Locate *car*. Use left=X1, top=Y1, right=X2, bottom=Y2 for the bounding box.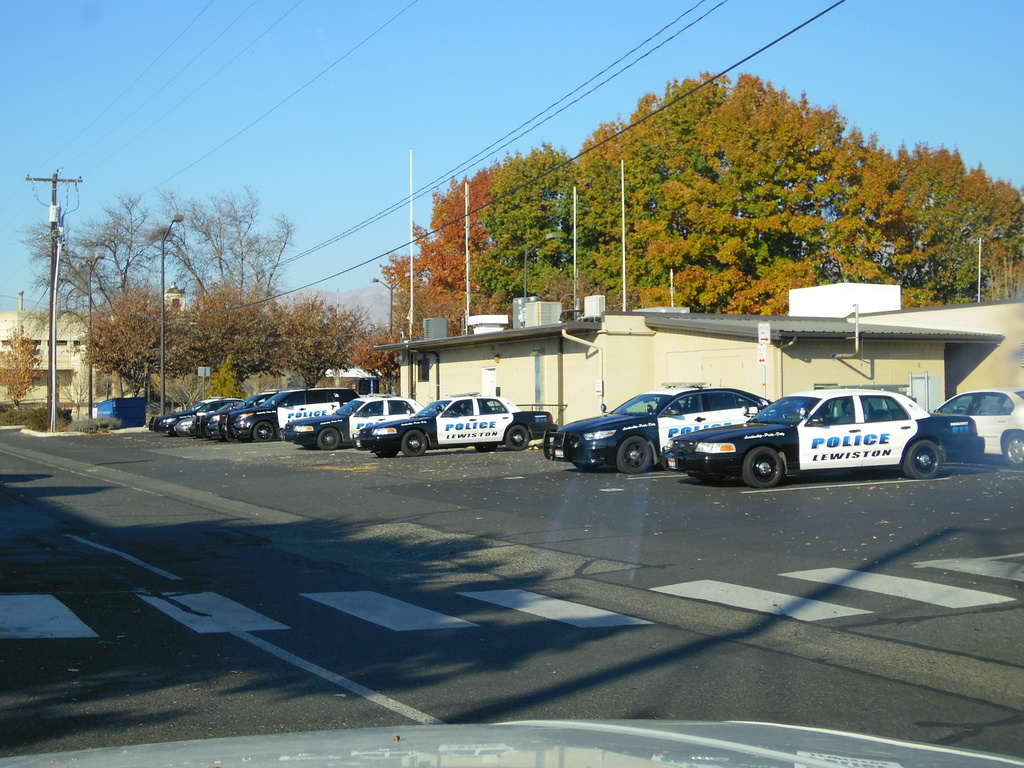
left=934, top=385, right=1023, bottom=471.
